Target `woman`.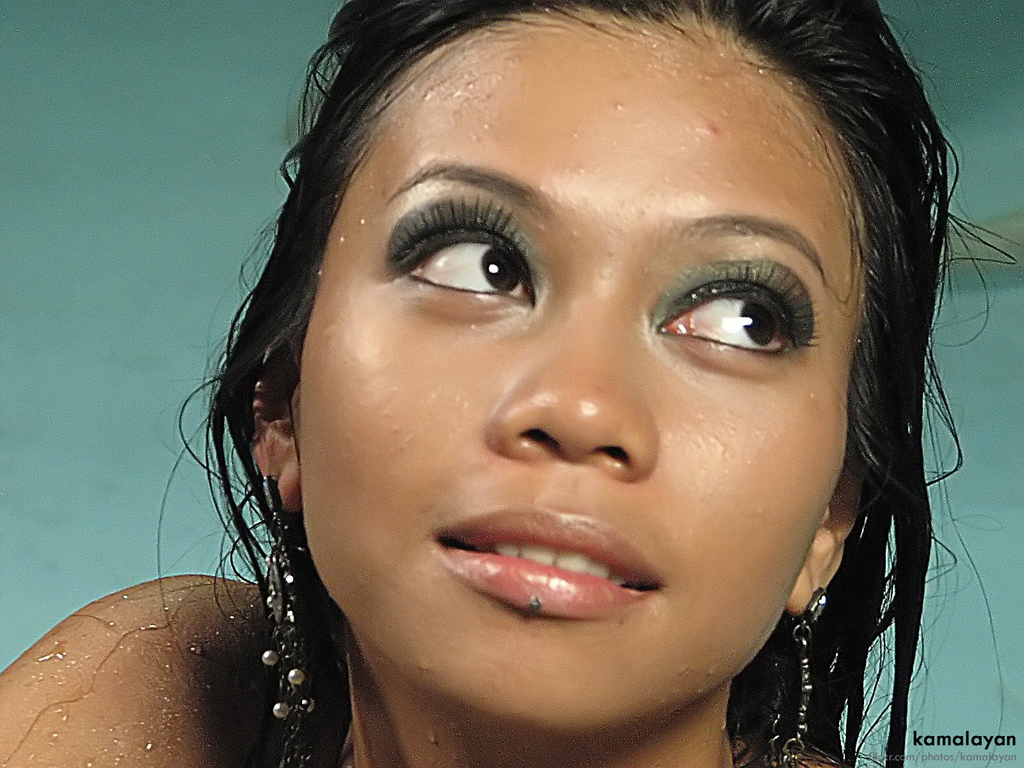
Target region: (x1=89, y1=0, x2=997, y2=753).
